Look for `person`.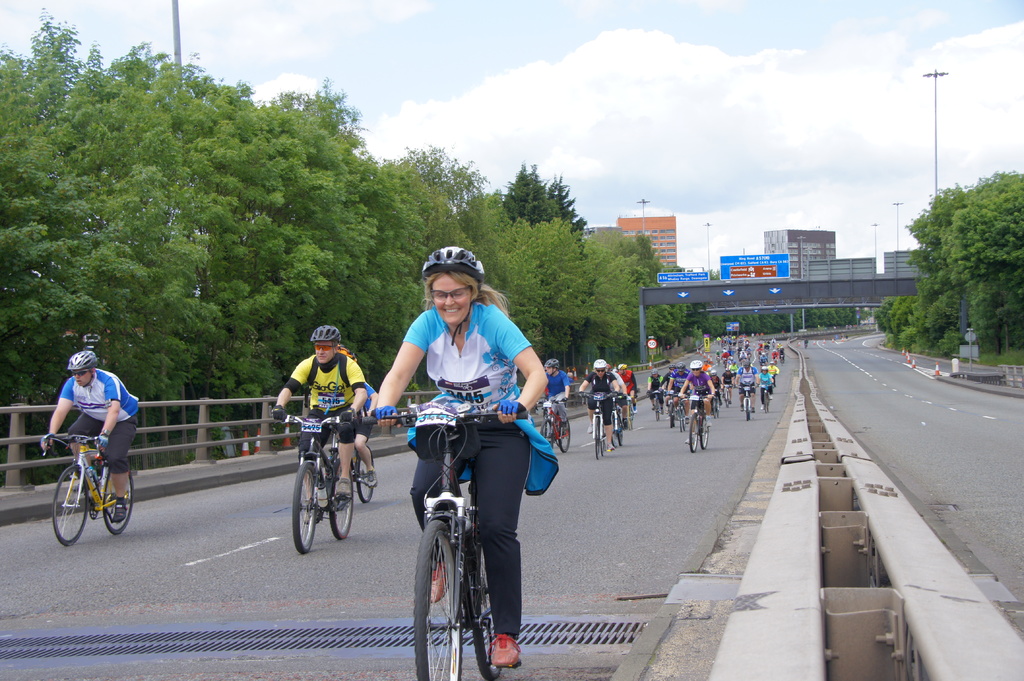
Found: {"x1": 643, "y1": 366, "x2": 660, "y2": 416}.
